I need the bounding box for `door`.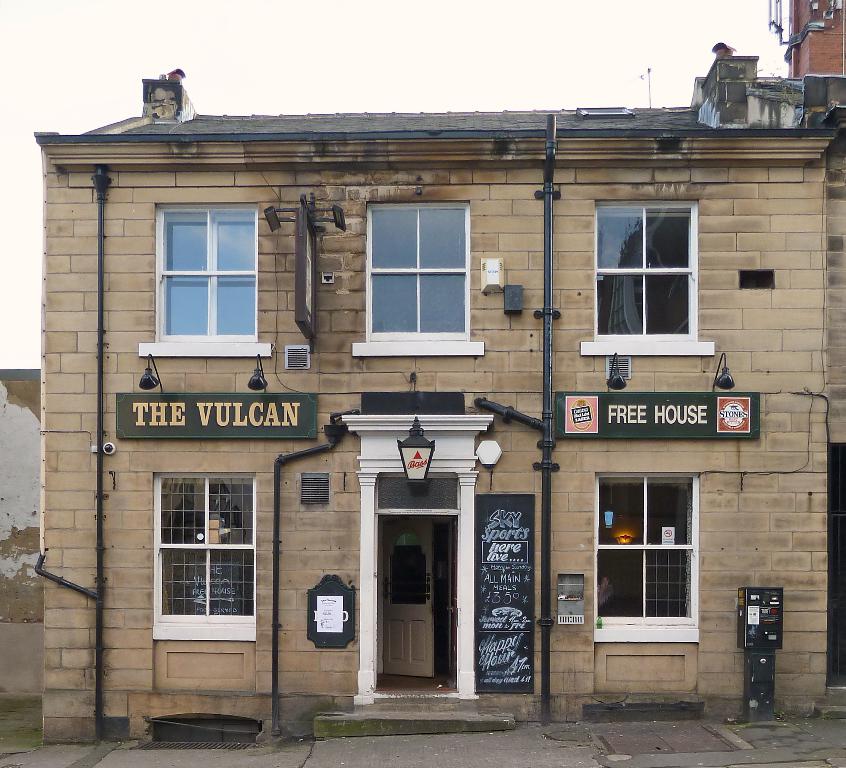
Here it is: (x1=363, y1=479, x2=468, y2=705).
